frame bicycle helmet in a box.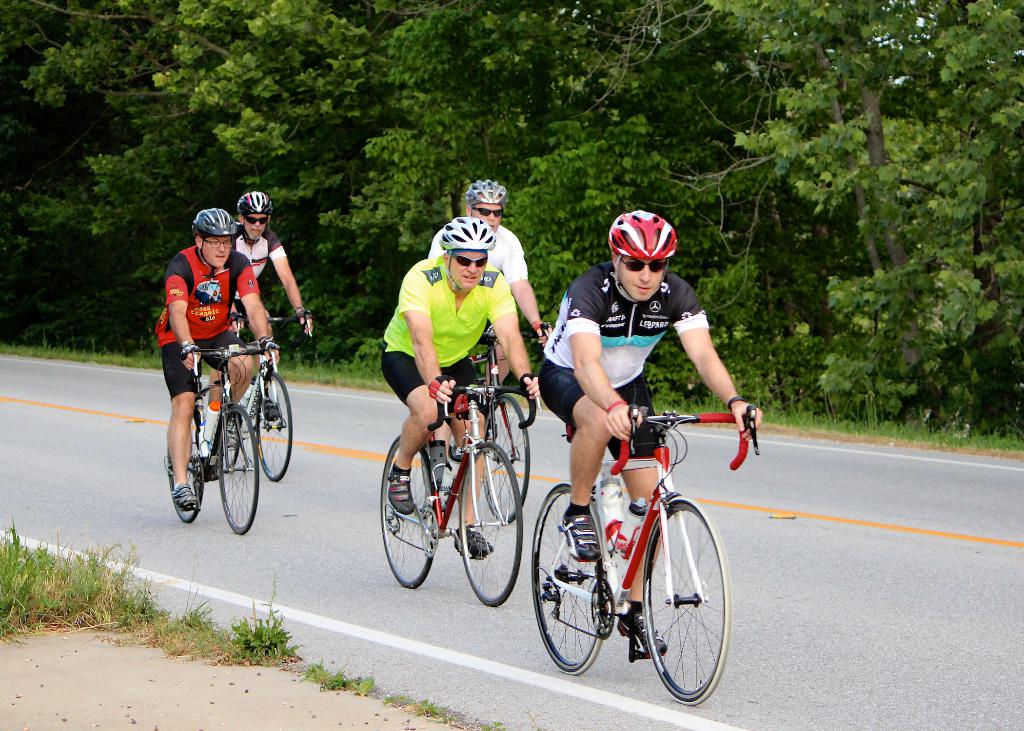
pyautogui.locateOnScreen(189, 208, 240, 277).
